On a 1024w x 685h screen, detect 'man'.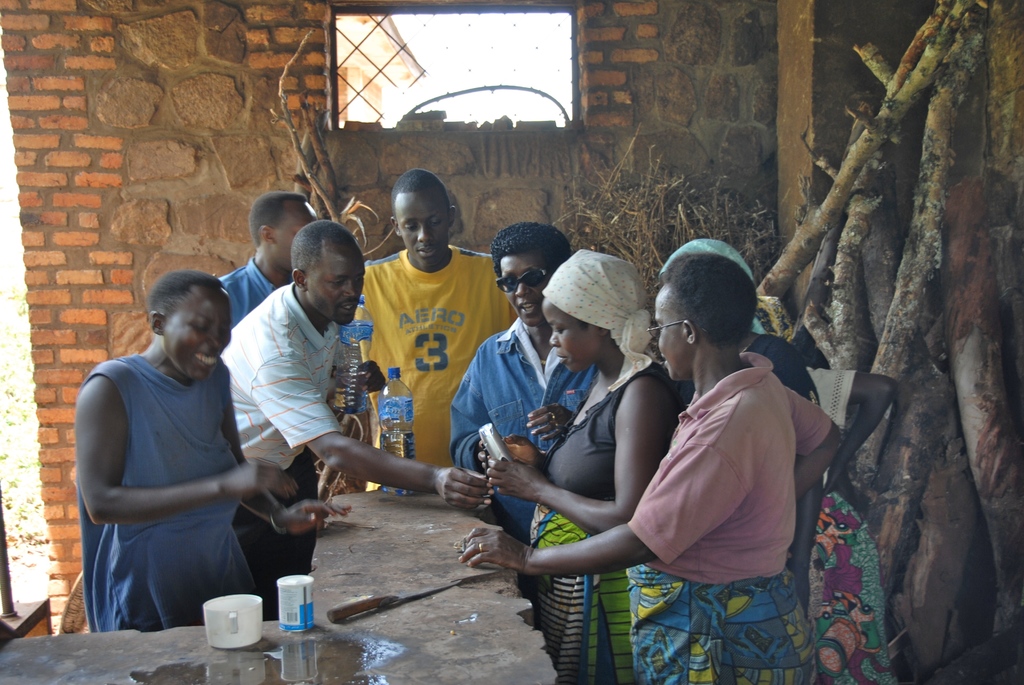
left=346, top=168, right=519, bottom=491.
